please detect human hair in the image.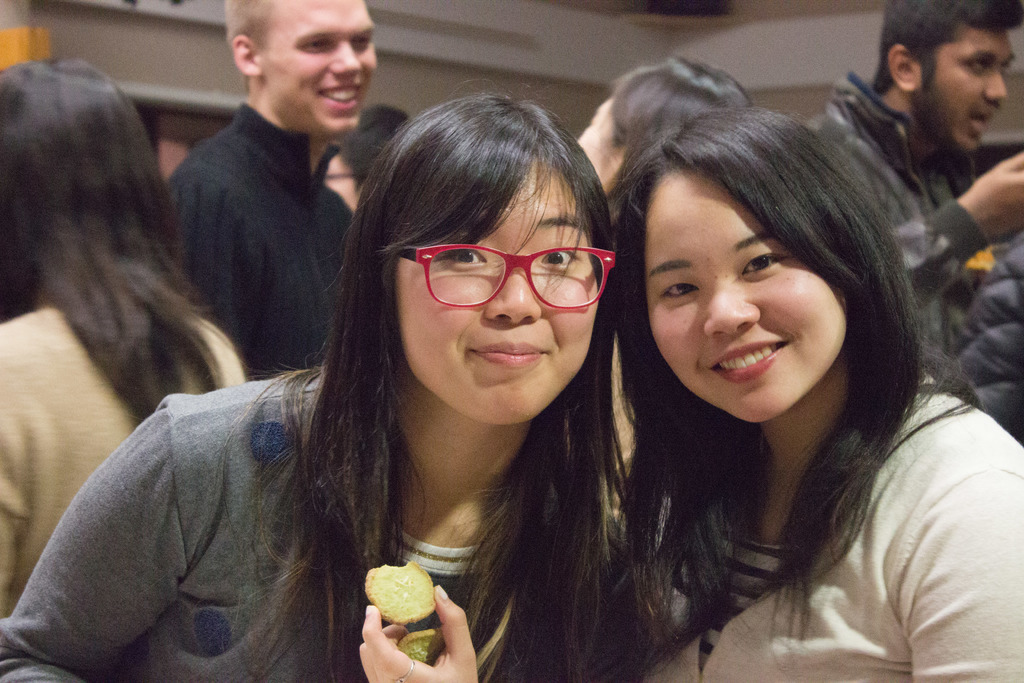
pyautogui.locateOnScreen(0, 76, 238, 416).
